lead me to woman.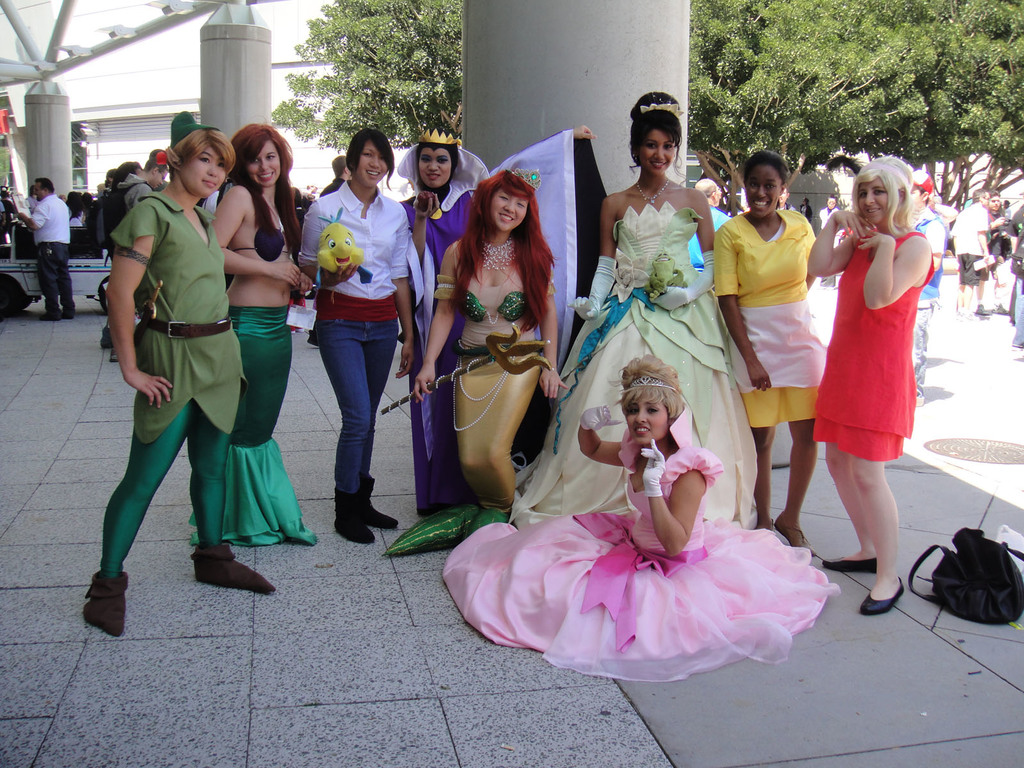
Lead to select_region(710, 148, 828, 559).
